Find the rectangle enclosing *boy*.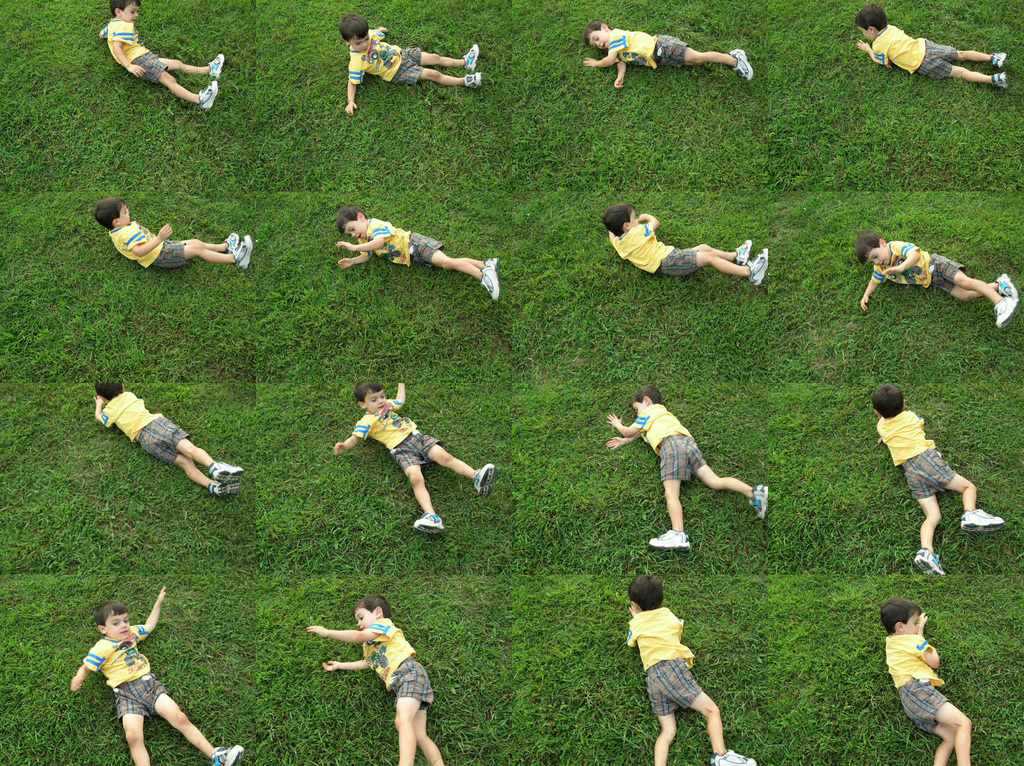
578, 24, 764, 85.
